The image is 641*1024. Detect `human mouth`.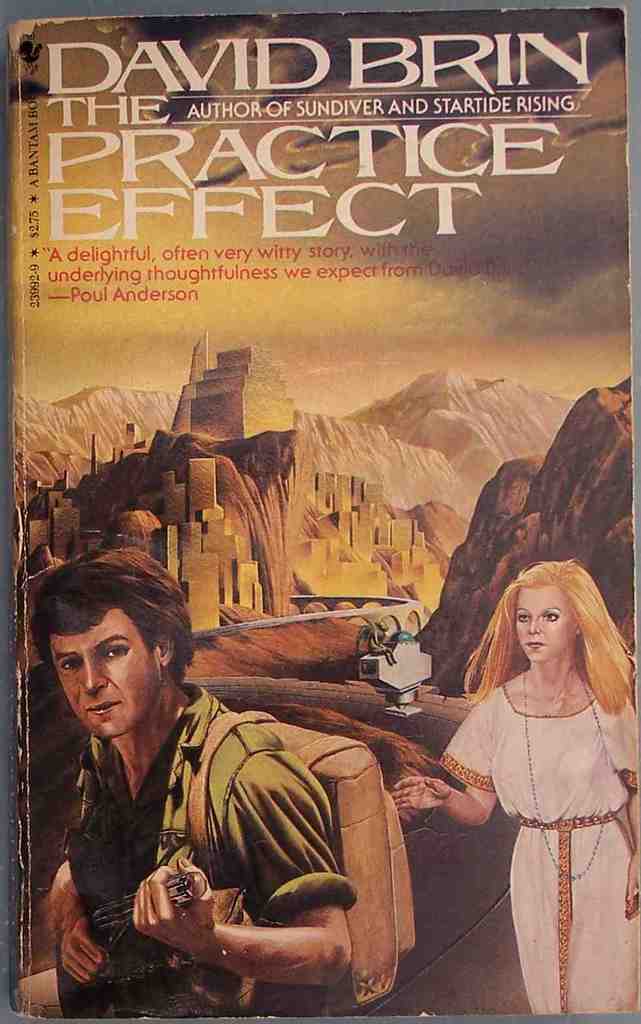
Detection: (523,639,541,651).
